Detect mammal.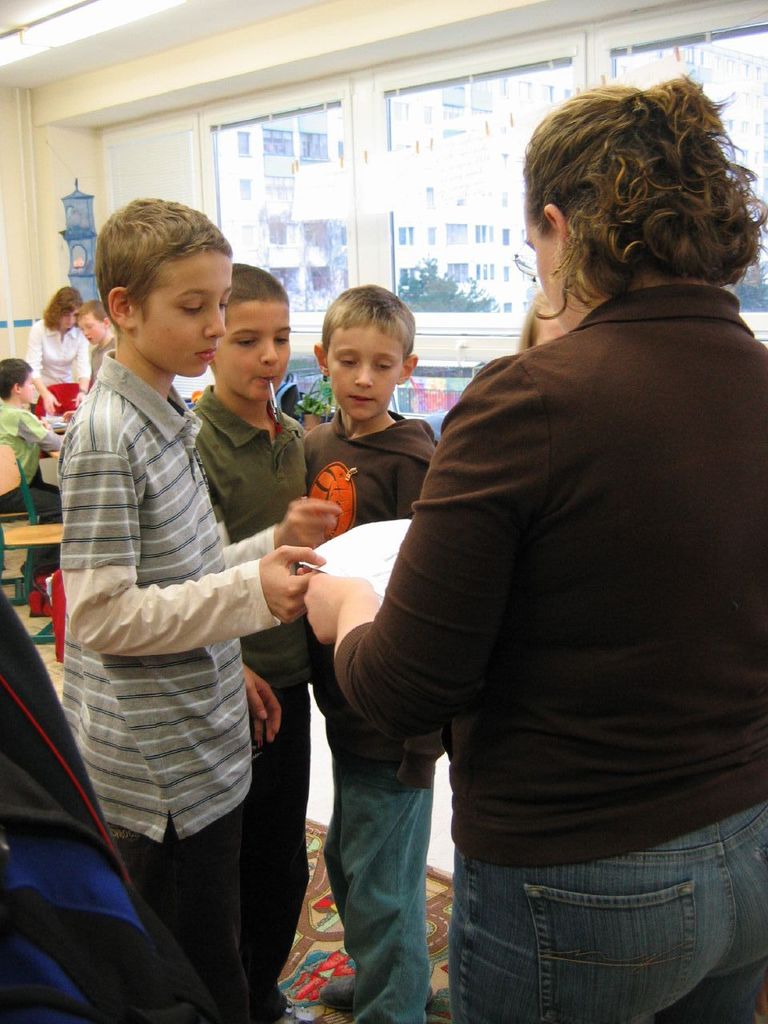
Detected at <region>438, 280, 581, 1023</region>.
